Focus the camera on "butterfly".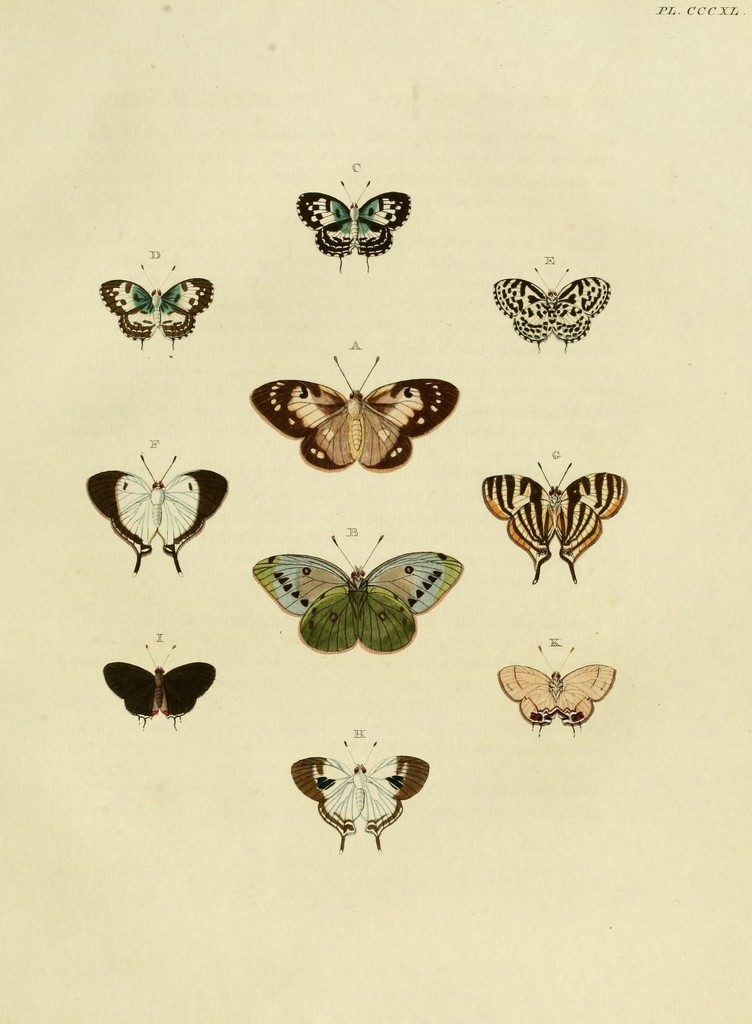
Focus region: x1=103, y1=641, x2=222, y2=731.
